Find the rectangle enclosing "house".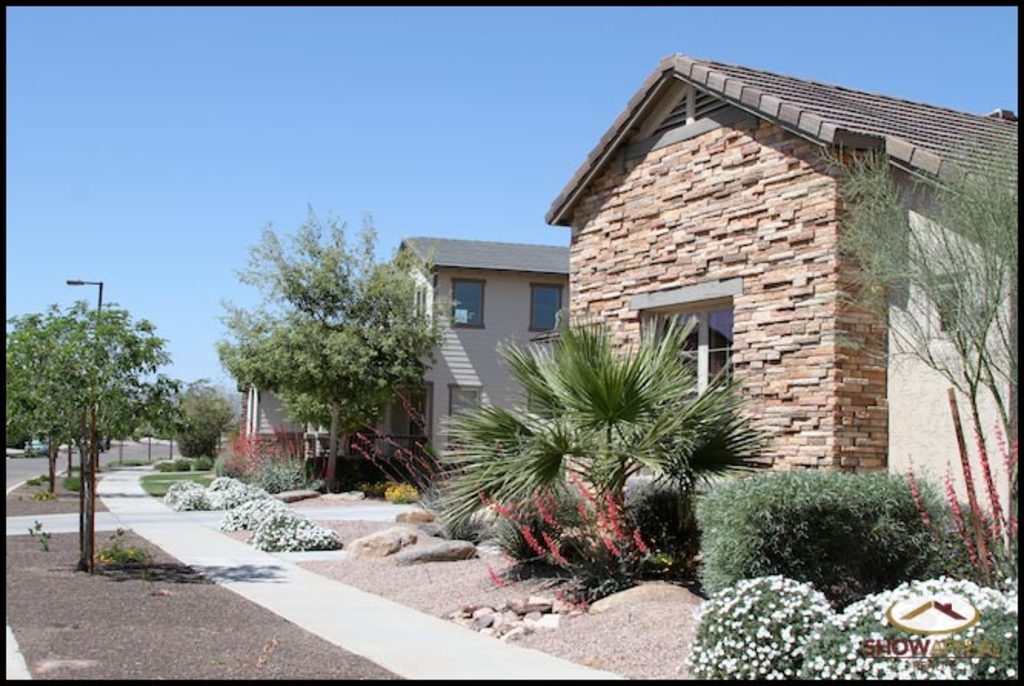
Rect(518, 23, 973, 498).
